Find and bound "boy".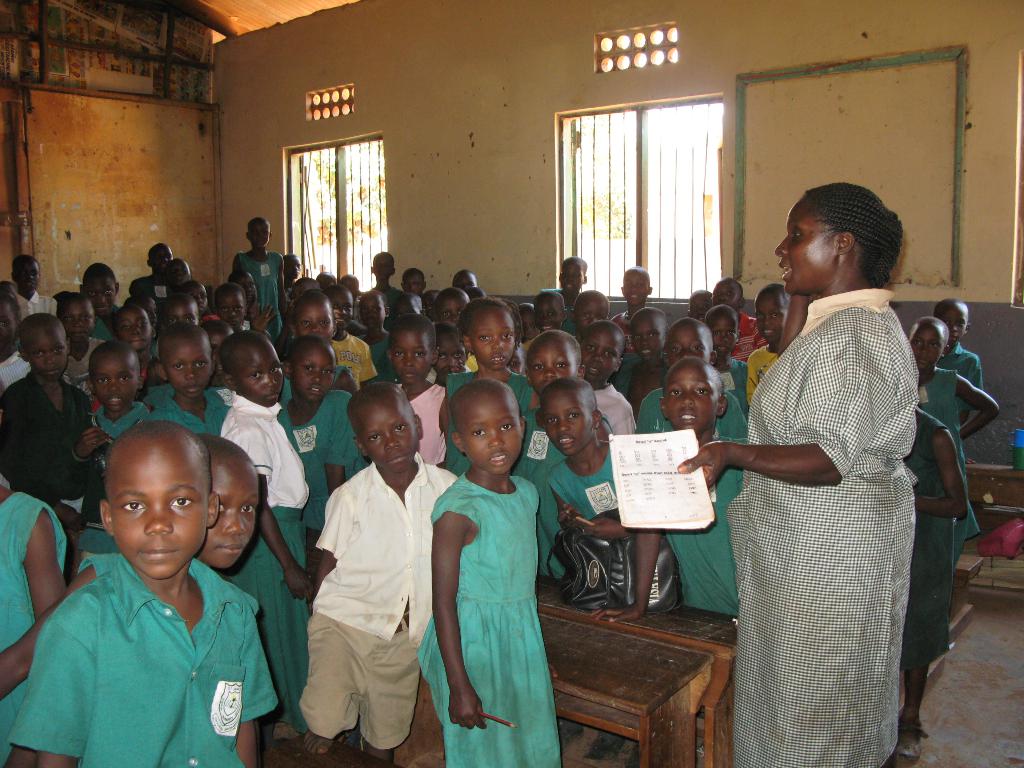
Bound: [left=218, top=330, right=298, bottom=735].
